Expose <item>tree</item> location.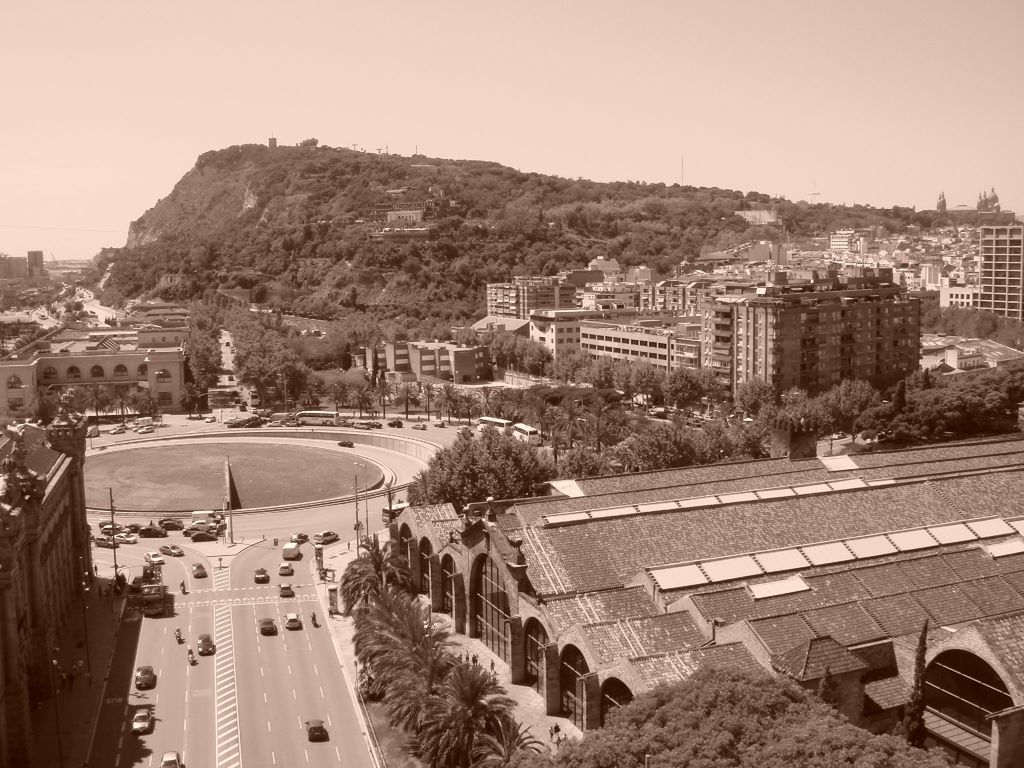
Exposed at BBox(344, 522, 429, 611).
